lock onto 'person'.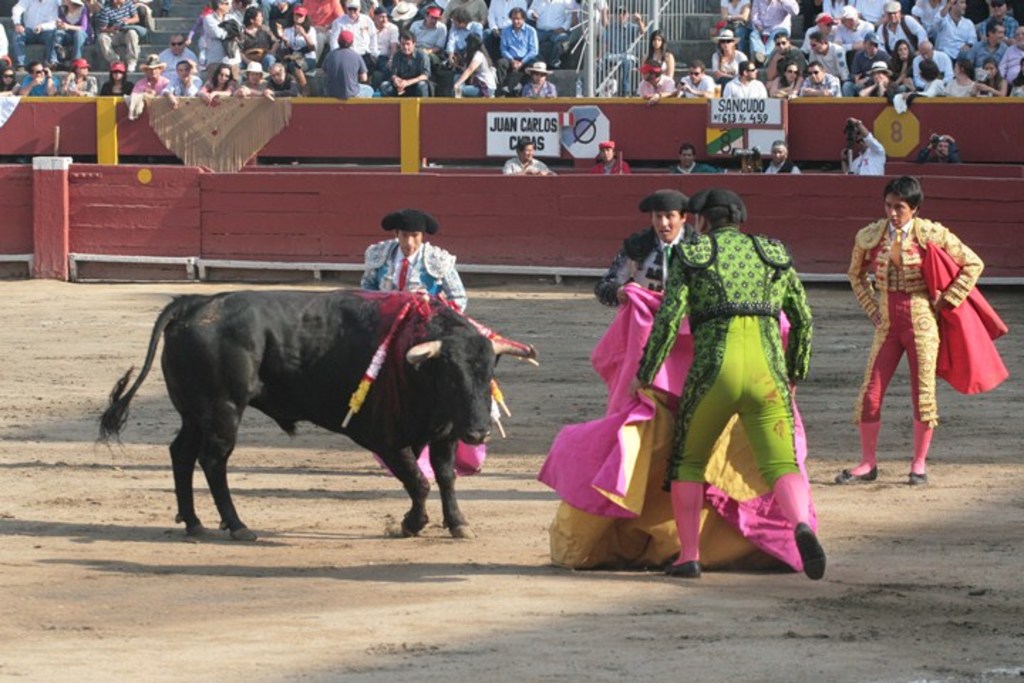
Locked: pyautogui.locateOnScreen(506, 139, 553, 172).
